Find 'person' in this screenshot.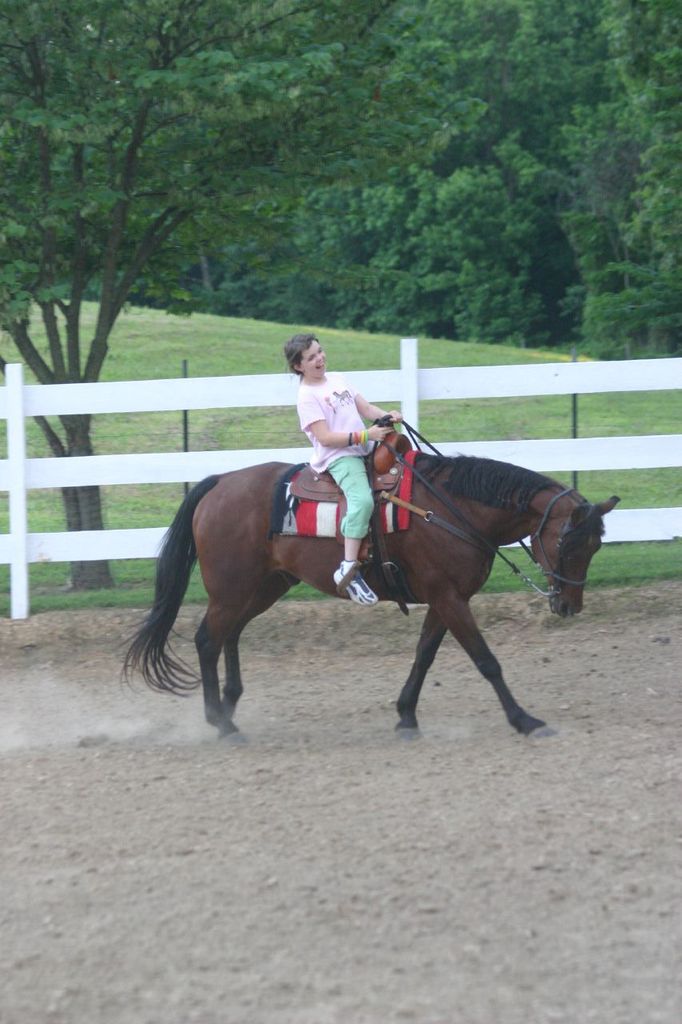
The bounding box for 'person' is pyautogui.locateOnScreen(284, 327, 403, 612).
